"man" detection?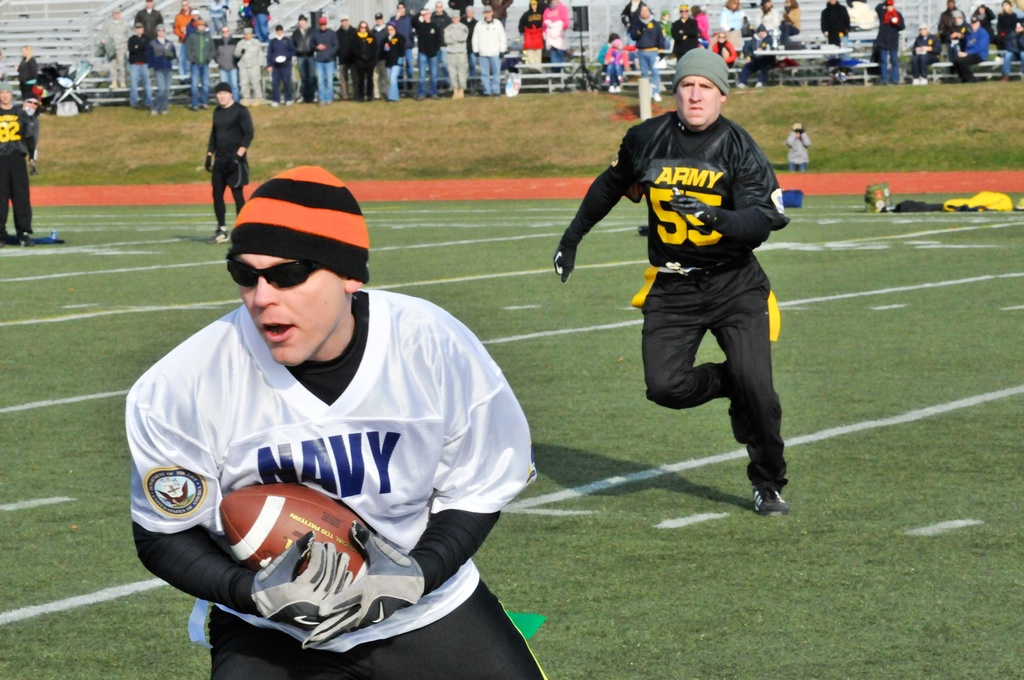
[x1=310, y1=15, x2=336, y2=100]
